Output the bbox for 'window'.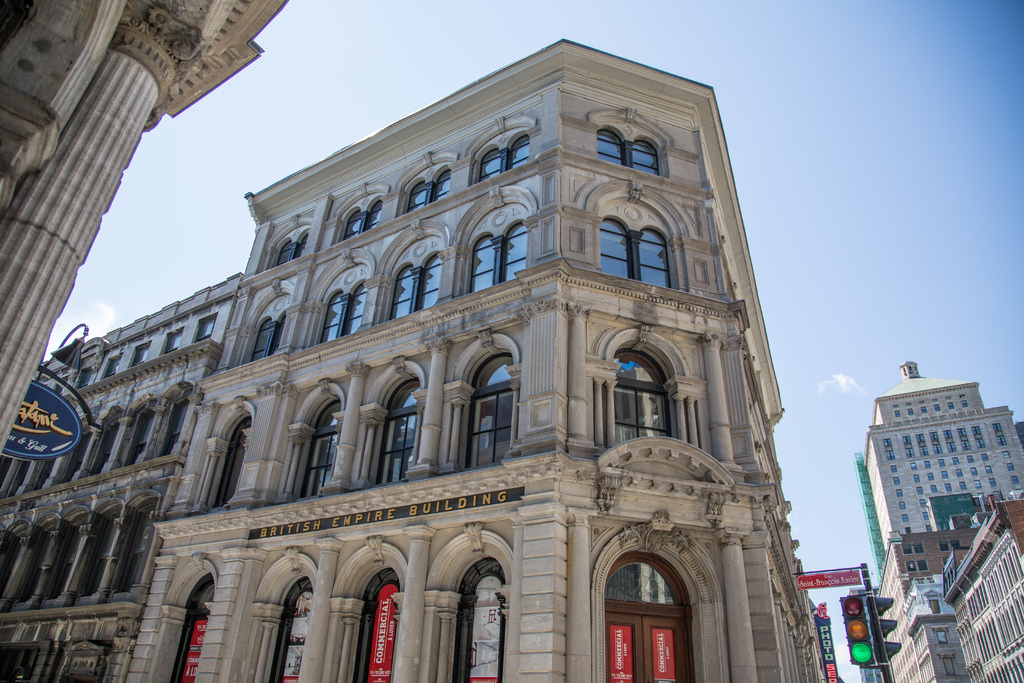
region(274, 232, 314, 263).
